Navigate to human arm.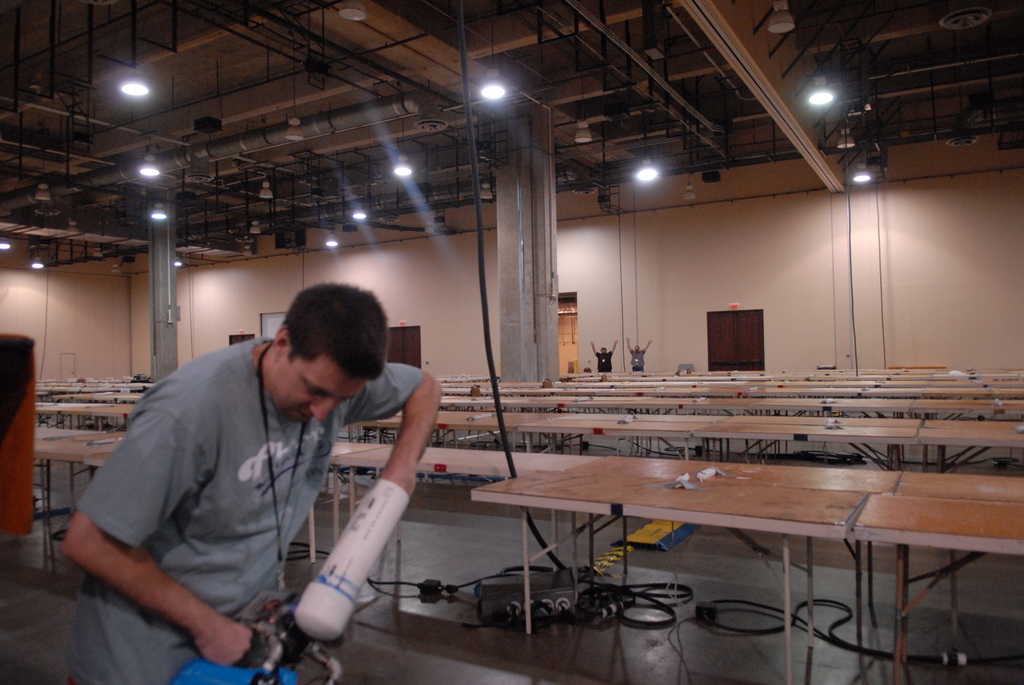
Navigation target: box=[644, 336, 656, 357].
